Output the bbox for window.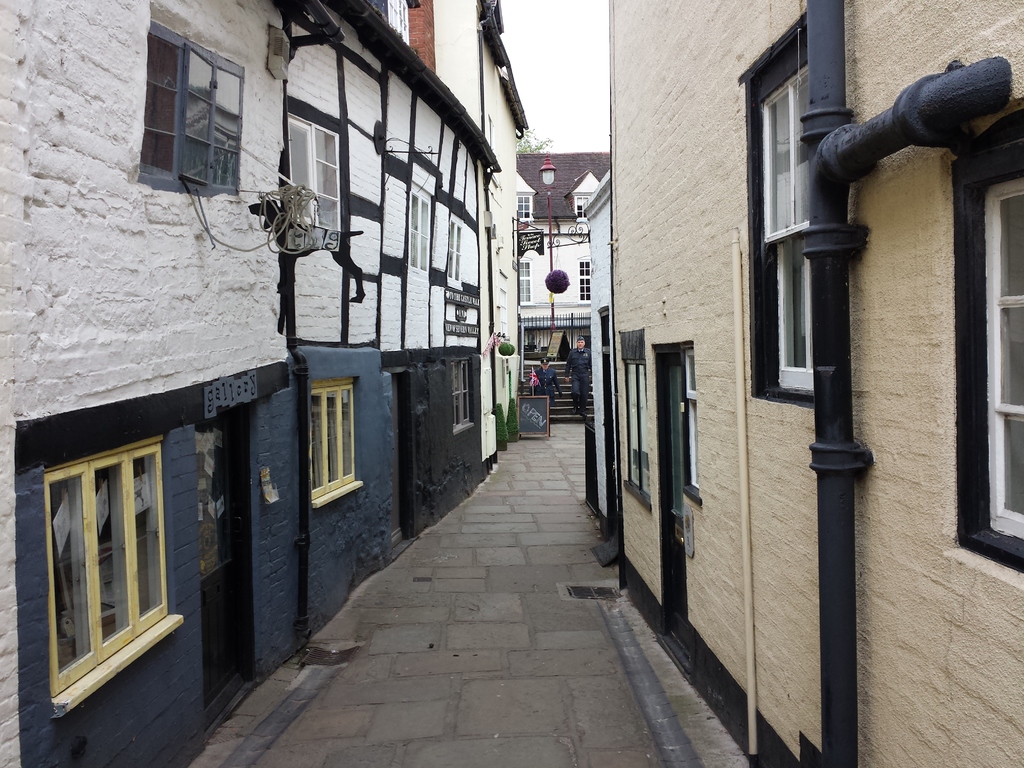
l=576, t=256, r=591, b=303.
